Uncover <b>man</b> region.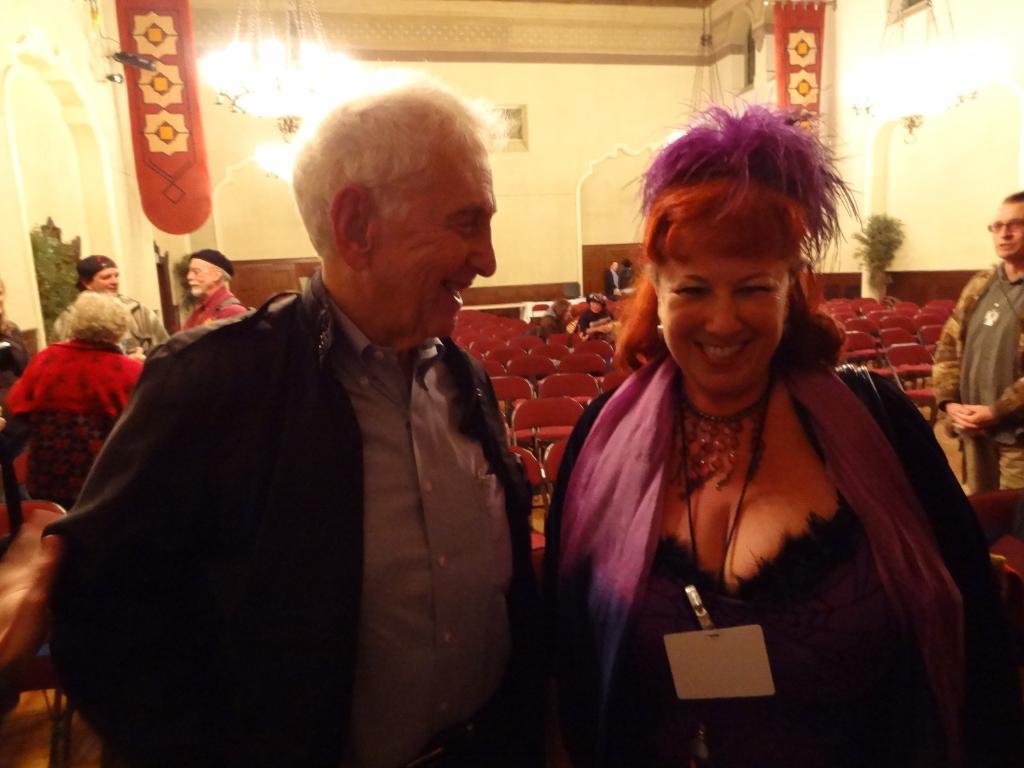
Uncovered: (x1=578, y1=294, x2=613, y2=333).
